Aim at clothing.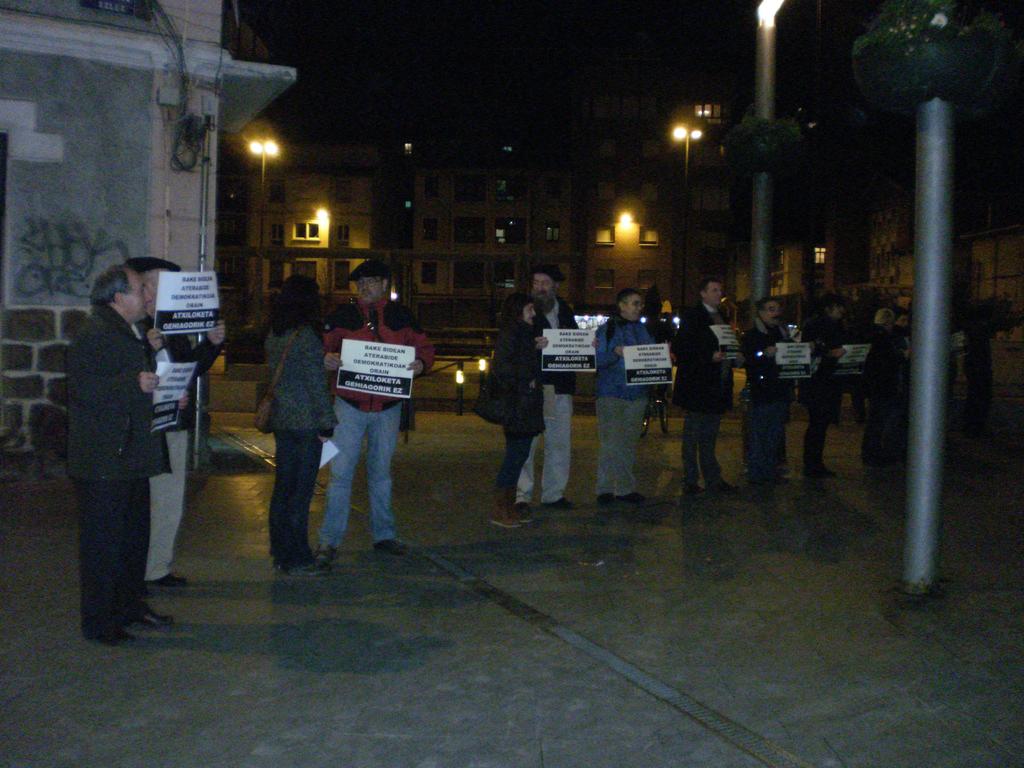
Aimed at (x1=863, y1=312, x2=921, y2=450).
